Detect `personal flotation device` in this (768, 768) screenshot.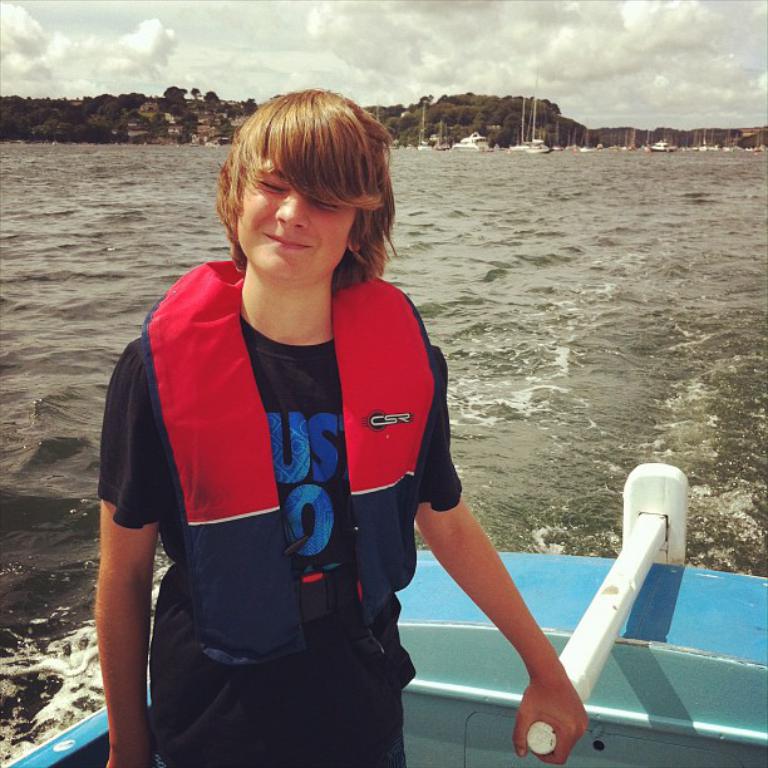
Detection: [138,255,443,666].
